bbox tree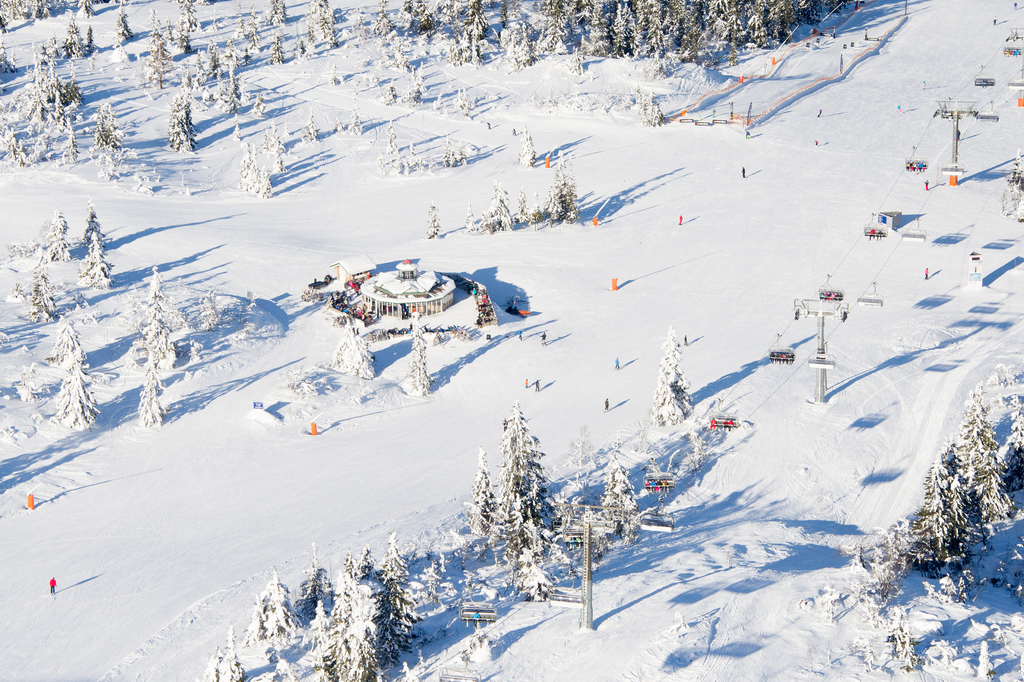
rect(145, 297, 175, 366)
